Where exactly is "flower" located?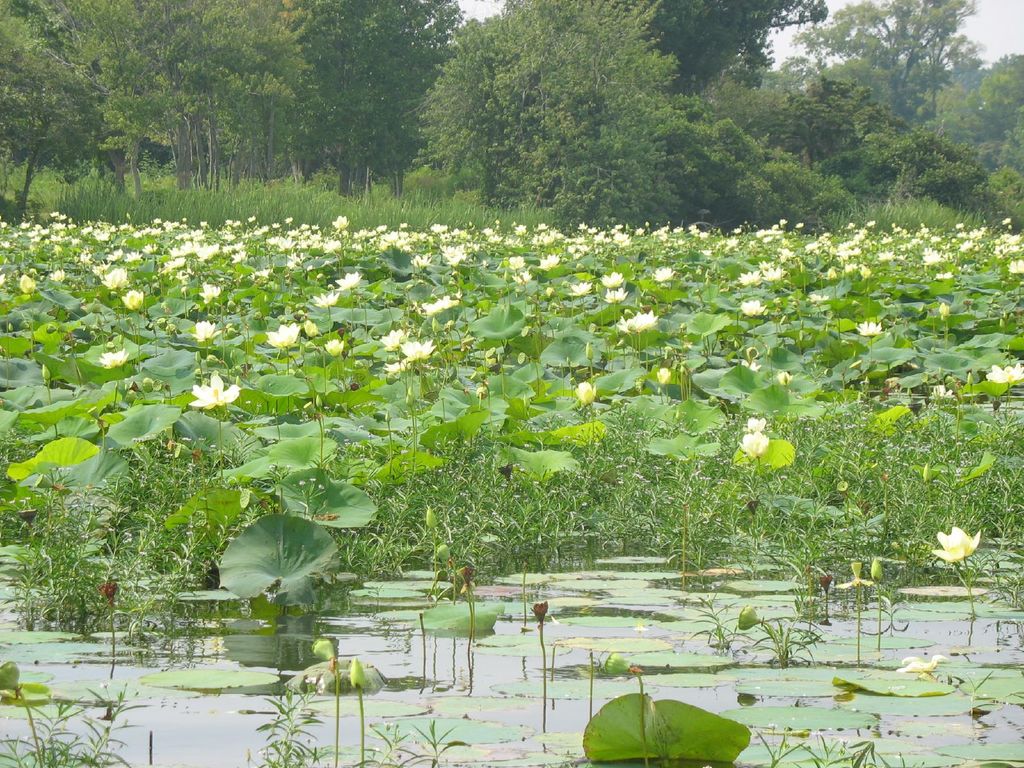
Its bounding box is box(404, 333, 433, 360).
